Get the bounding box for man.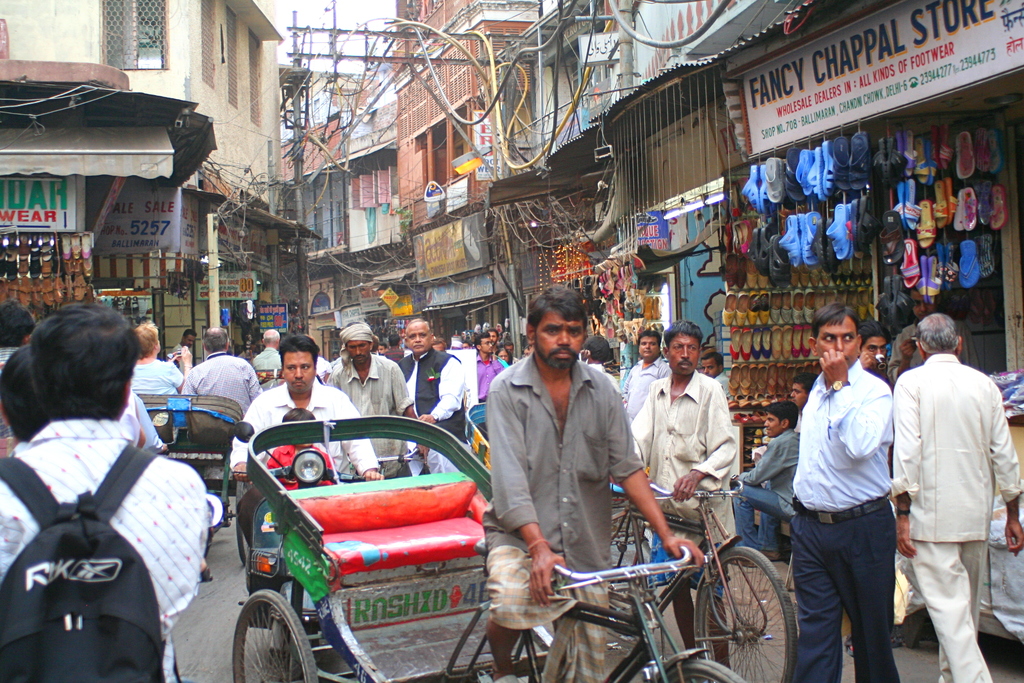
161,331,193,372.
